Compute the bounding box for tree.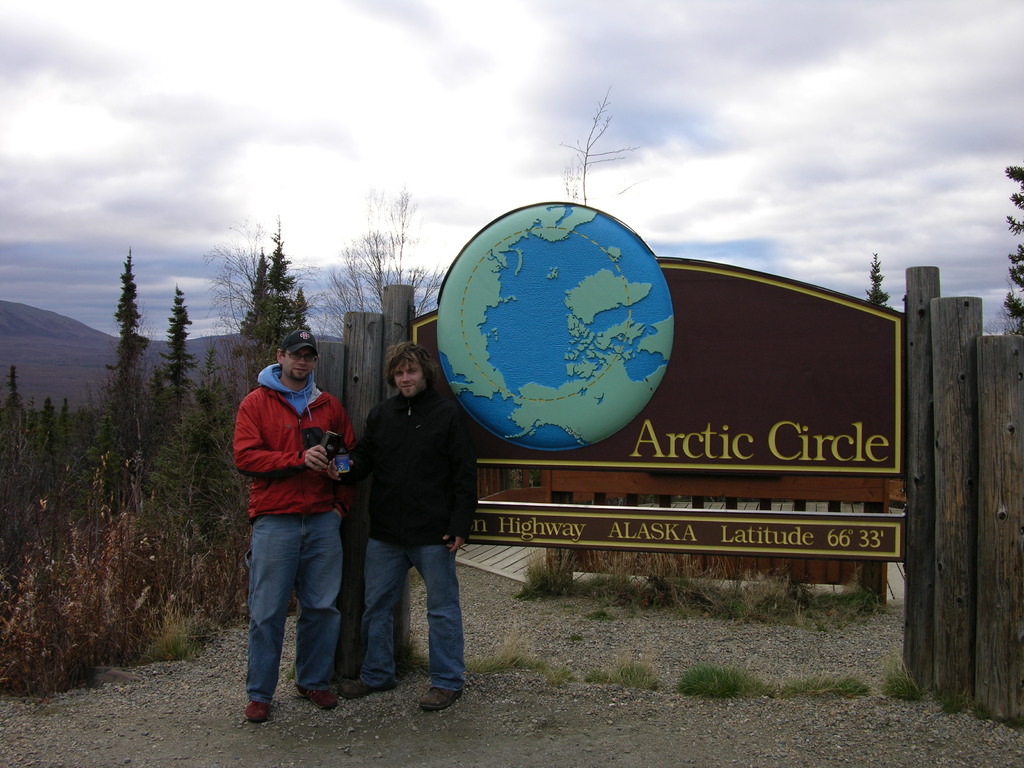
(860,252,895,308).
